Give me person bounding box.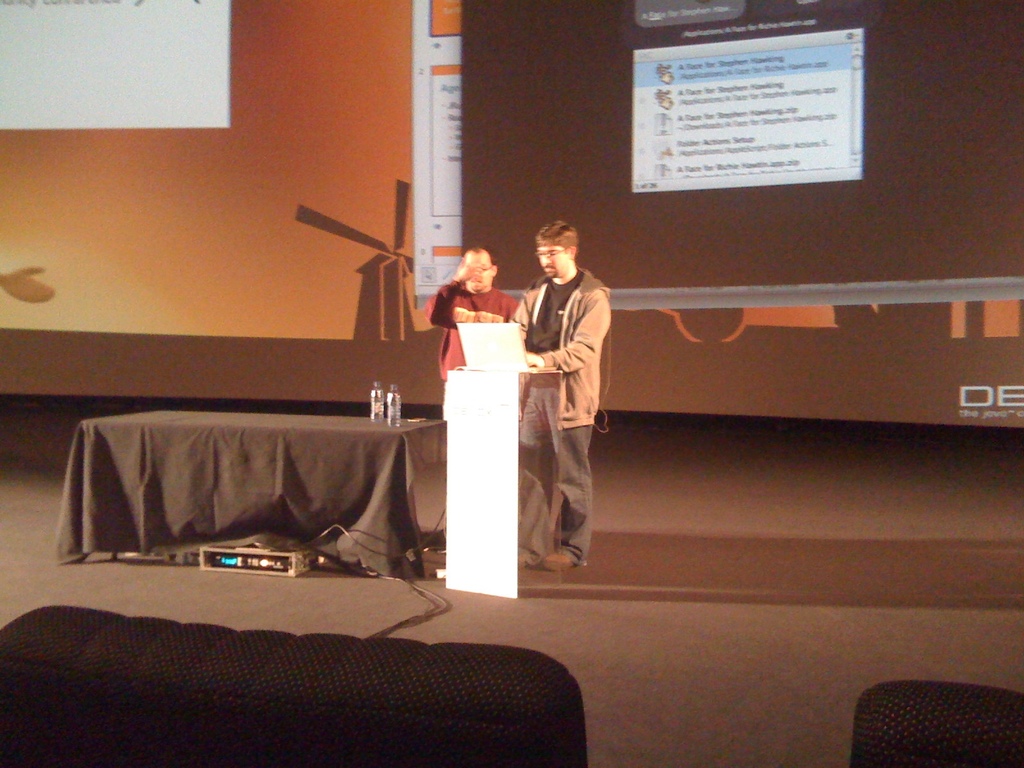
428, 239, 524, 390.
